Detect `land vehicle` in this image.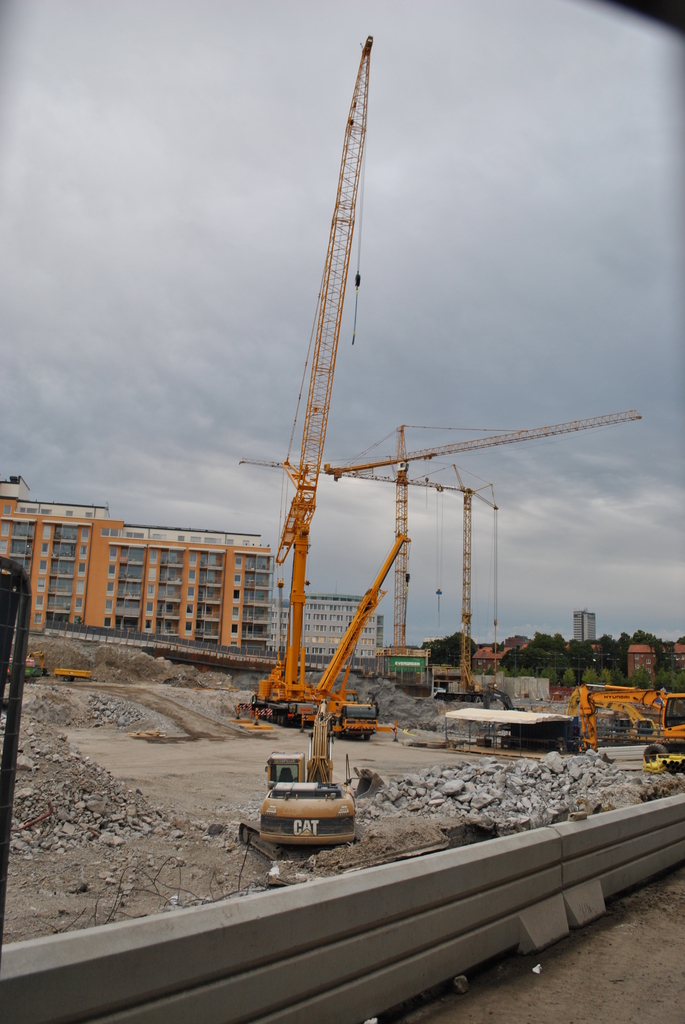
Detection: [x1=240, y1=693, x2=358, y2=862].
